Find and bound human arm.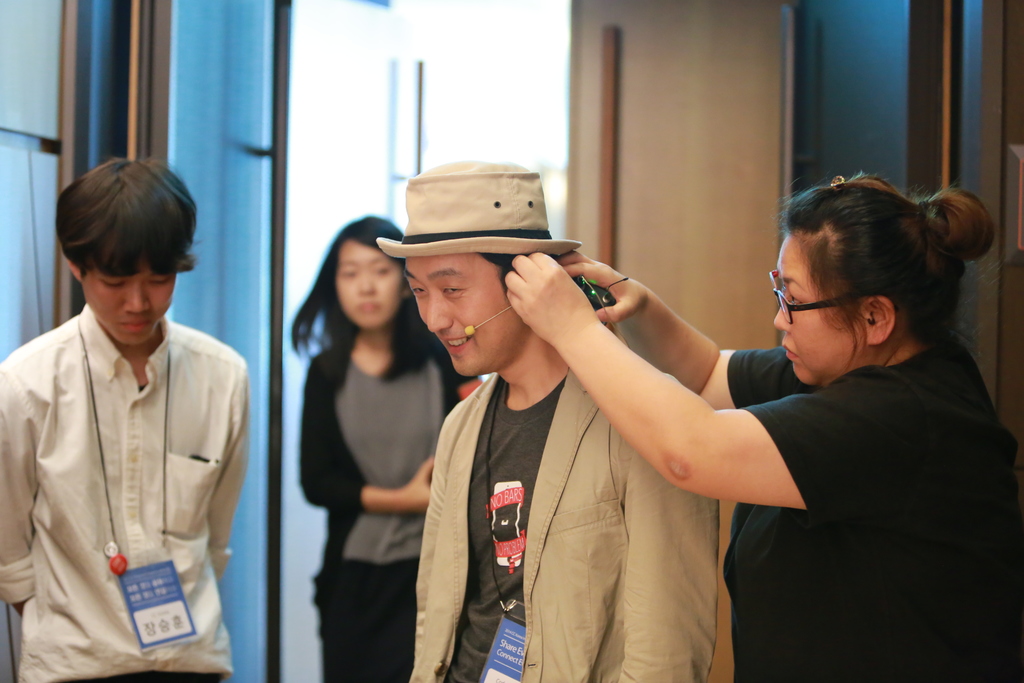
Bound: {"left": 296, "top": 353, "right": 433, "bottom": 517}.
